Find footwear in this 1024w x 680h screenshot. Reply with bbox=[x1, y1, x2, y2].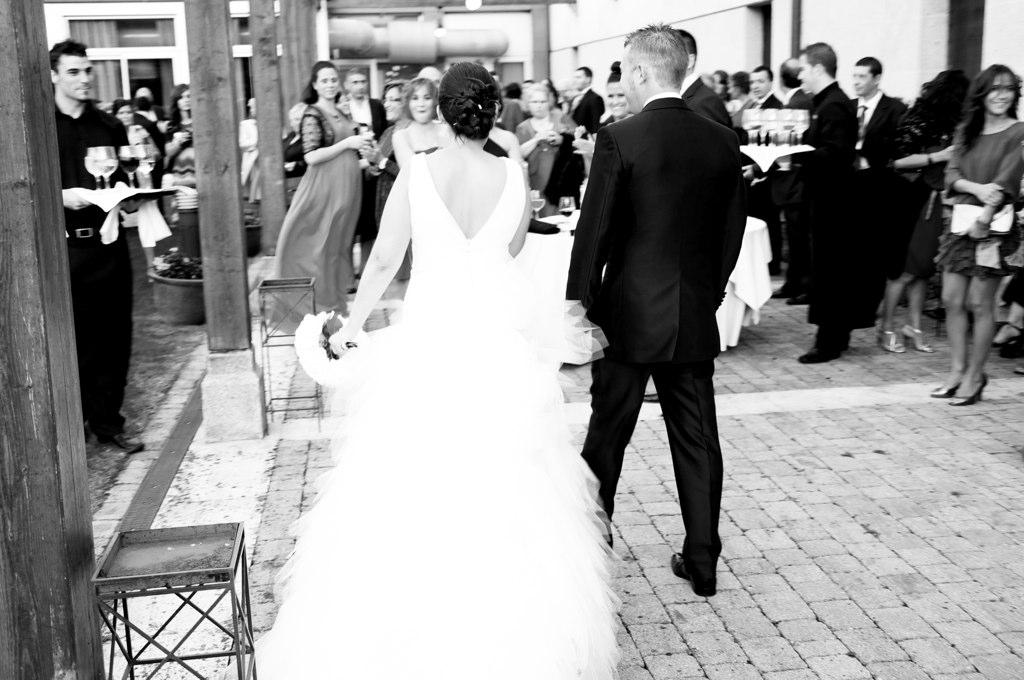
bbox=[668, 547, 715, 598].
